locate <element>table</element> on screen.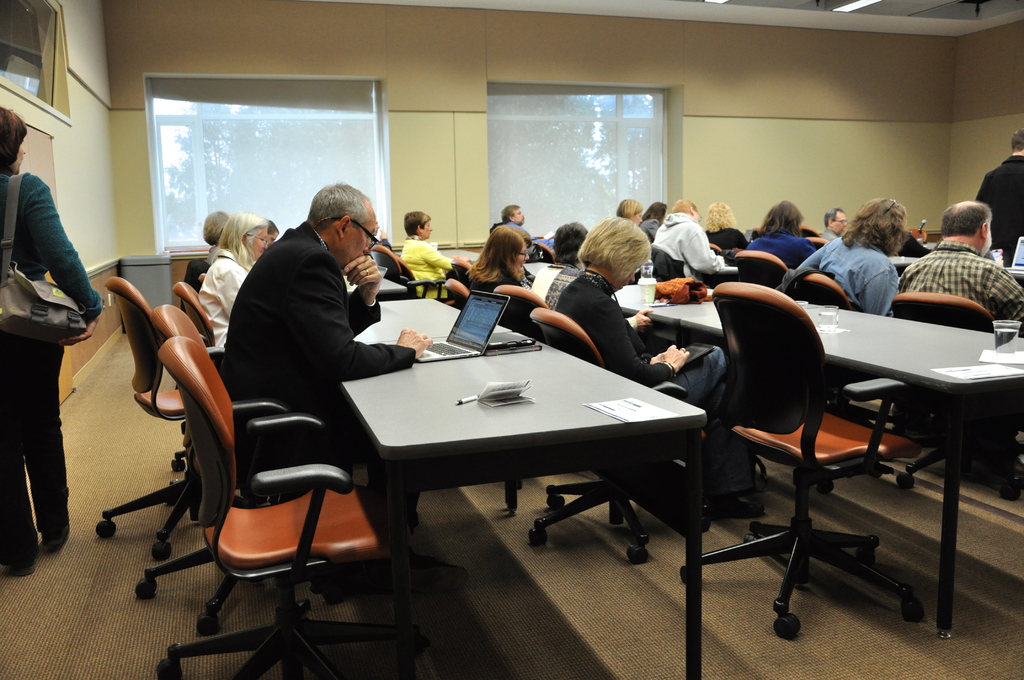
On screen at l=529, t=260, r=1023, b=646.
